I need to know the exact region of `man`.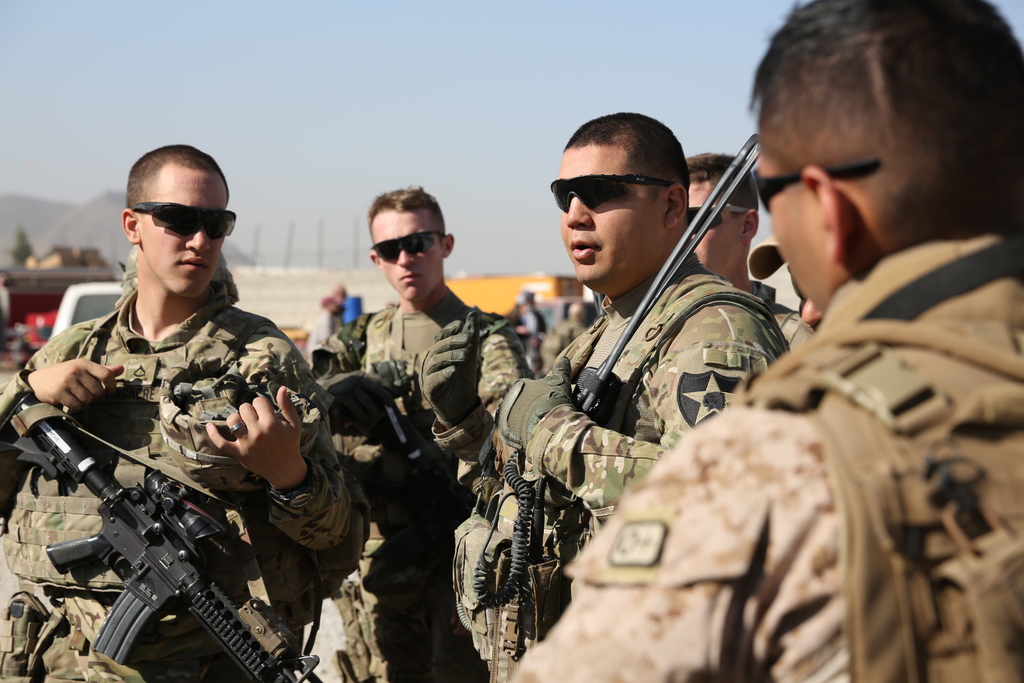
Region: (left=692, top=151, right=799, bottom=333).
